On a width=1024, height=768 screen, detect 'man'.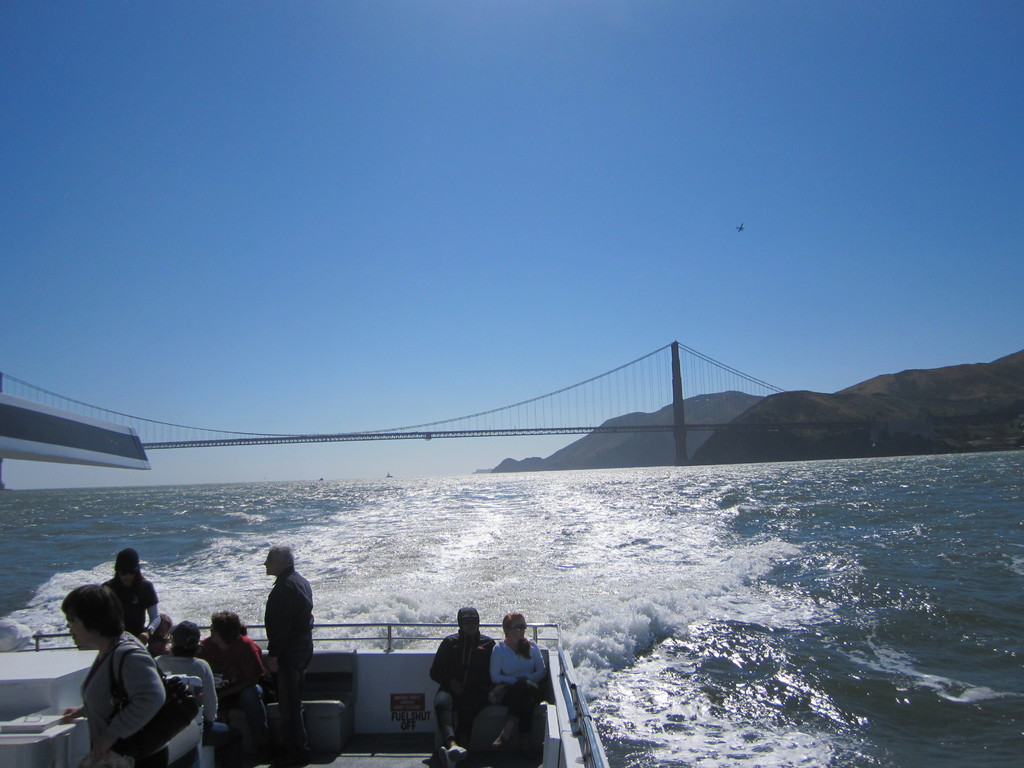
(left=429, top=602, right=498, bottom=753).
